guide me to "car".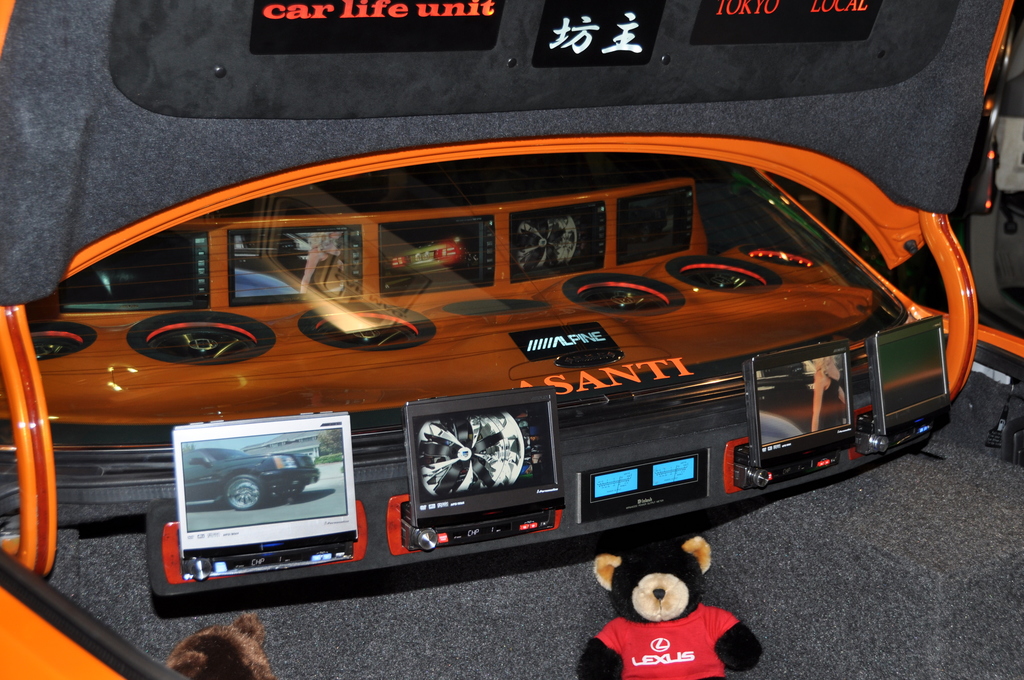
Guidance: [176, 448, 318, 510].
